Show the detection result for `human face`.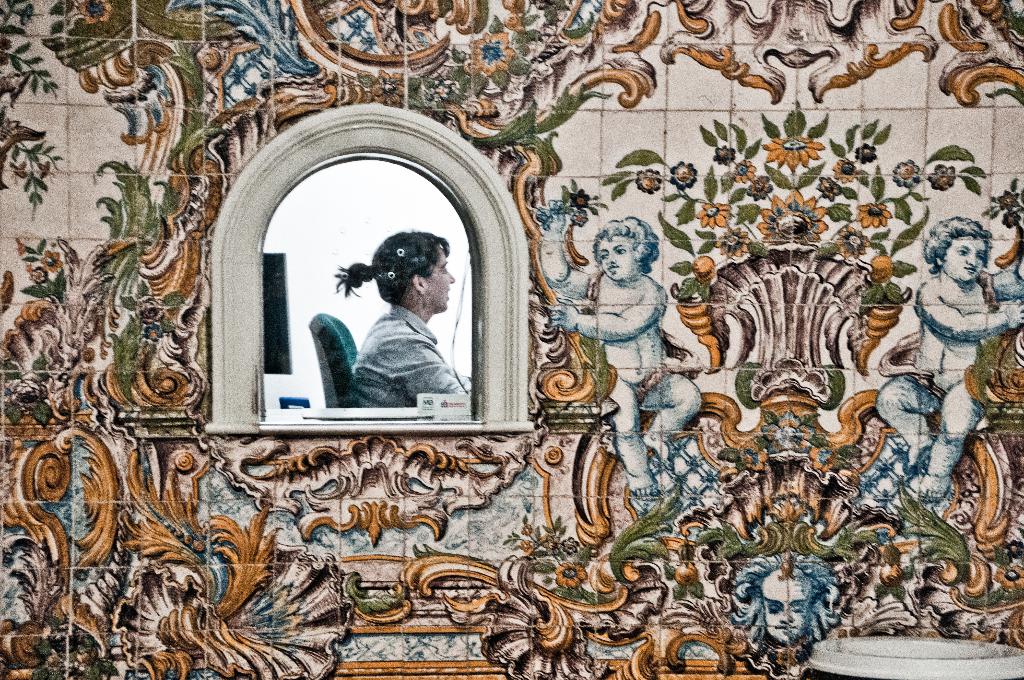
(x1=945, y1=234, x2=988, y2=282).
